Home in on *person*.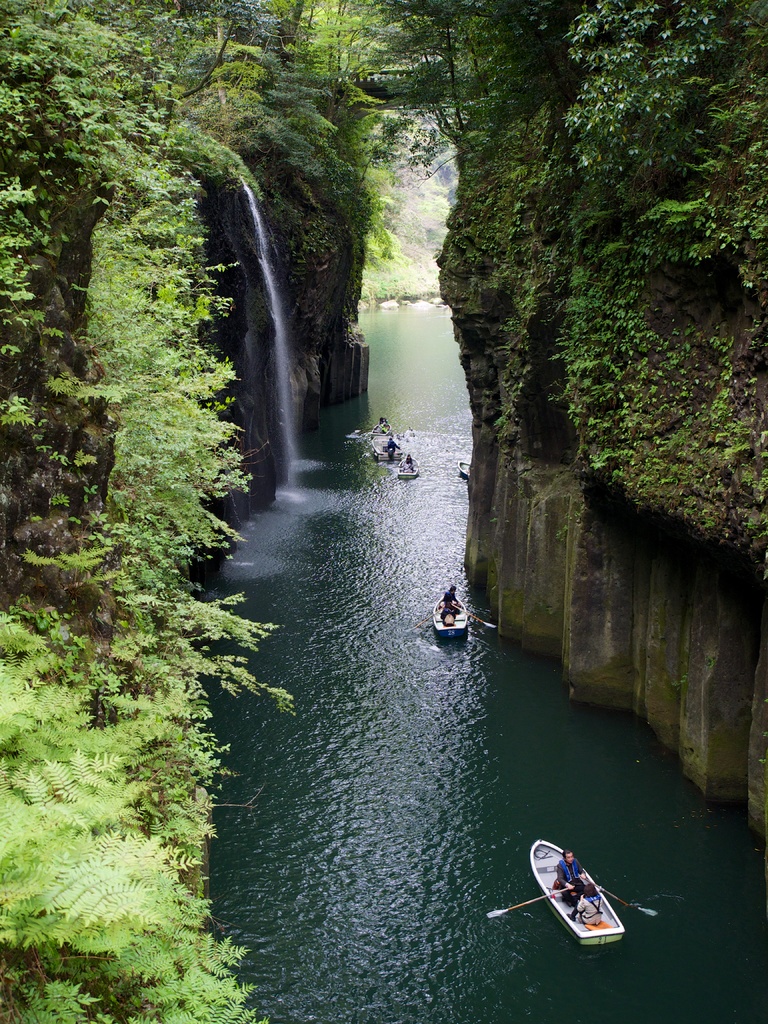
Homed in at [553,850,584,908].
